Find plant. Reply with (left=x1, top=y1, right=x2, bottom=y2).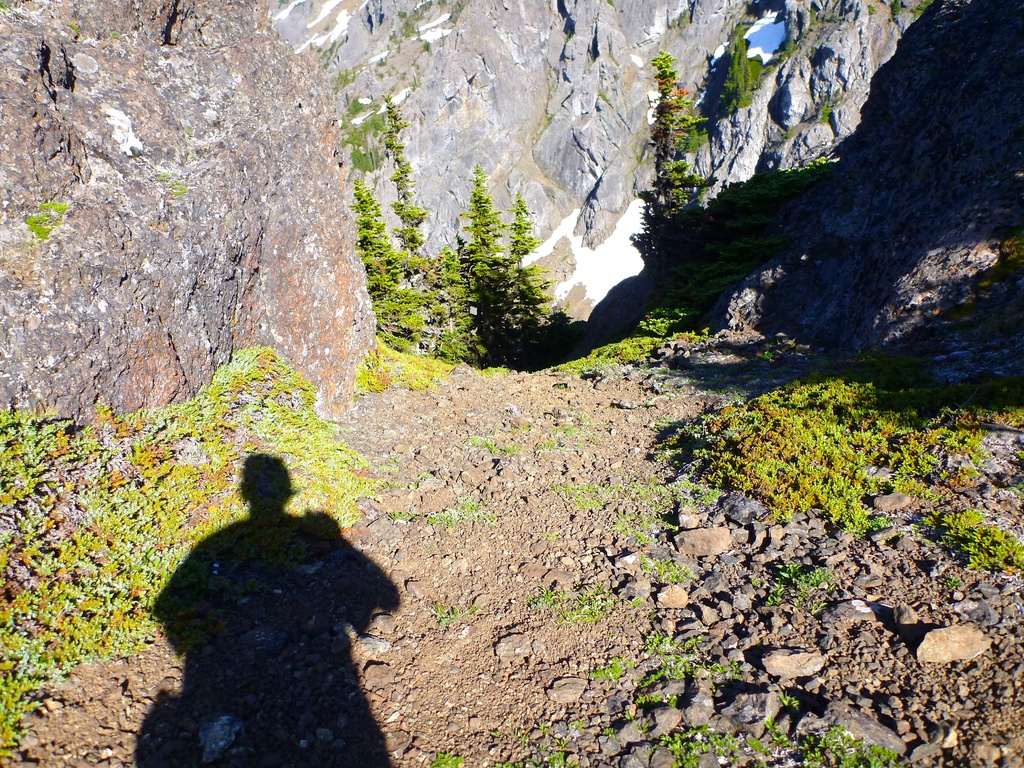
(left=634, top=531, right=659, bottom=543).
